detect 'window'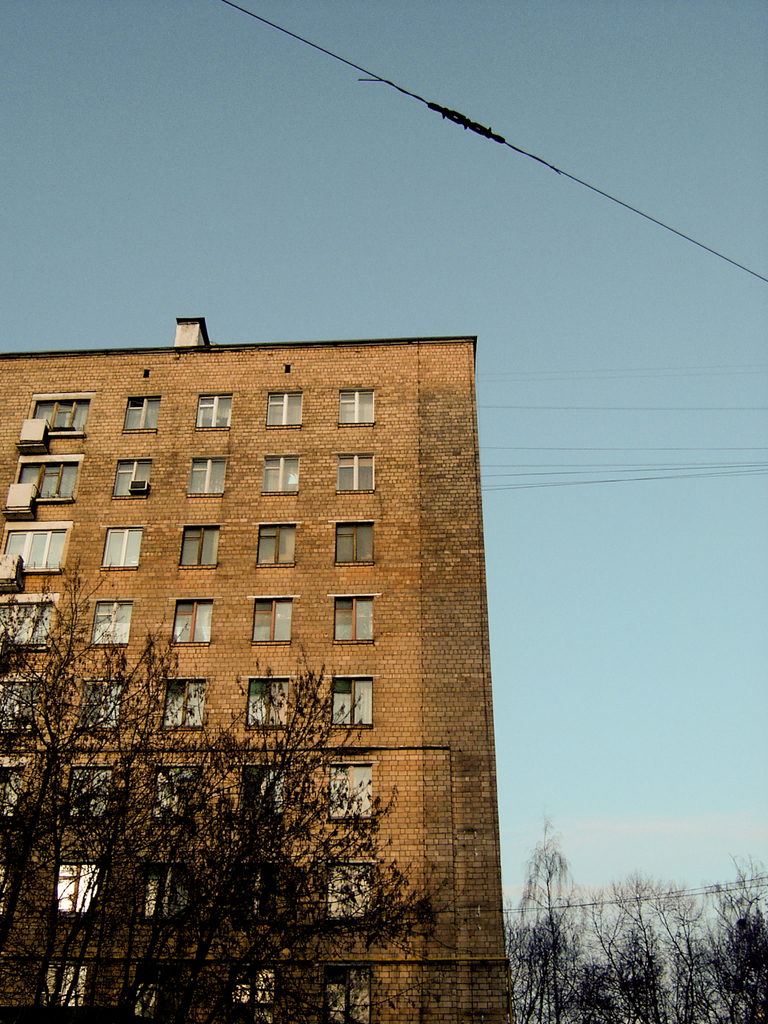
[0, 762, 25, 818]
